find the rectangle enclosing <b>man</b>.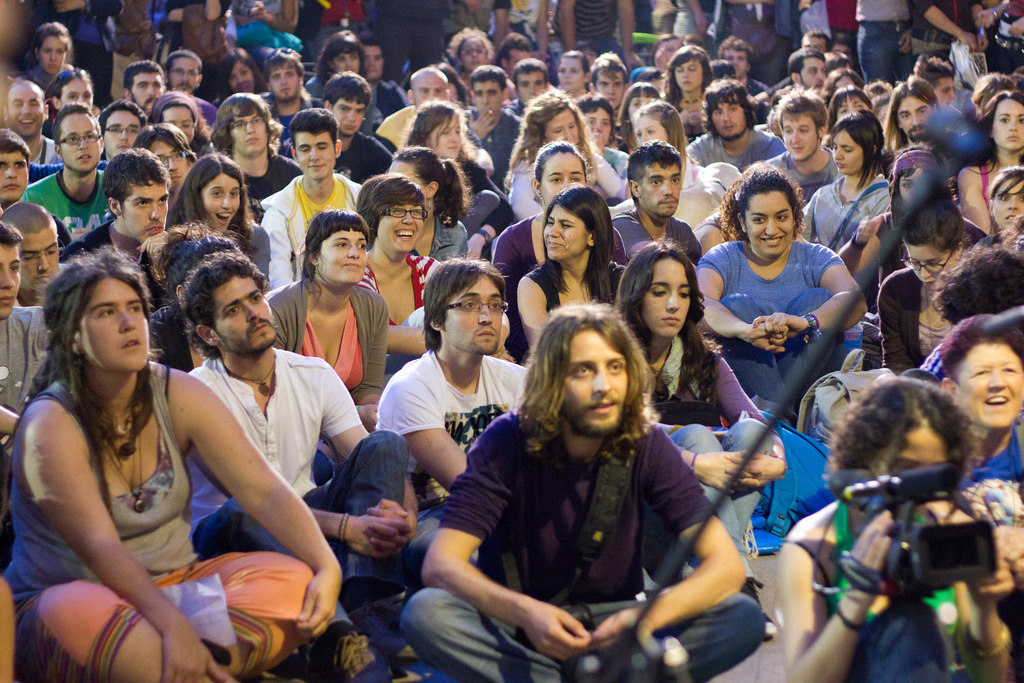
<box>17,99,108,241</box>.
